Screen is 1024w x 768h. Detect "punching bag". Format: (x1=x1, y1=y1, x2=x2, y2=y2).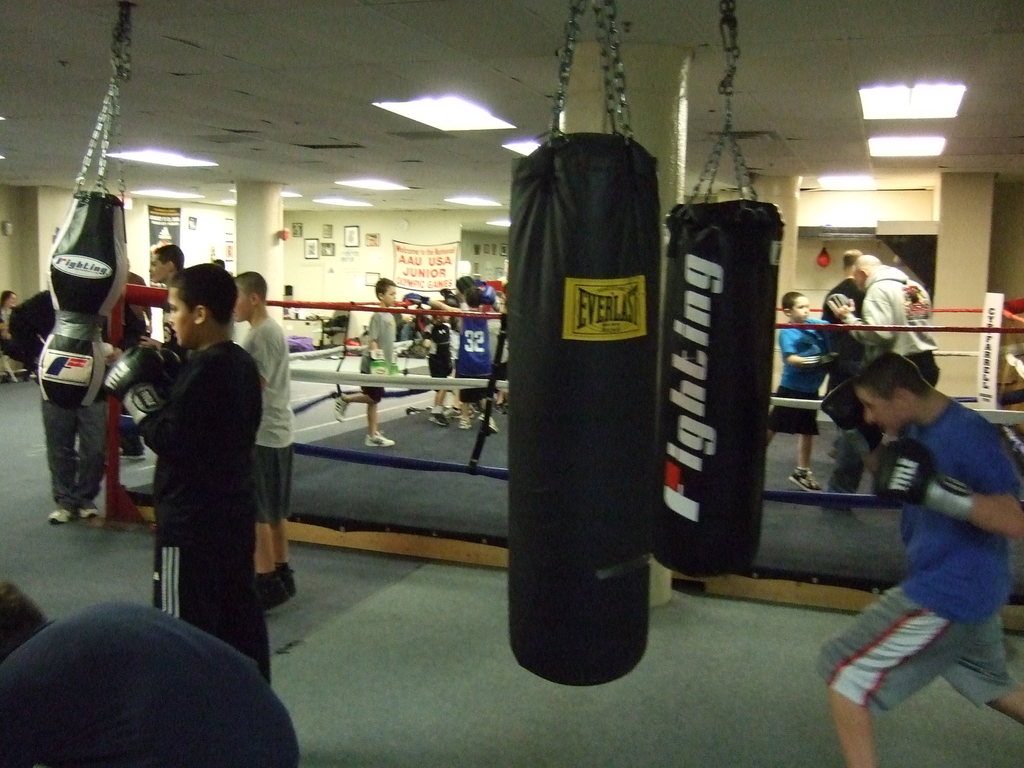
(x1=650, y1=201, x2=788, y2=579).
